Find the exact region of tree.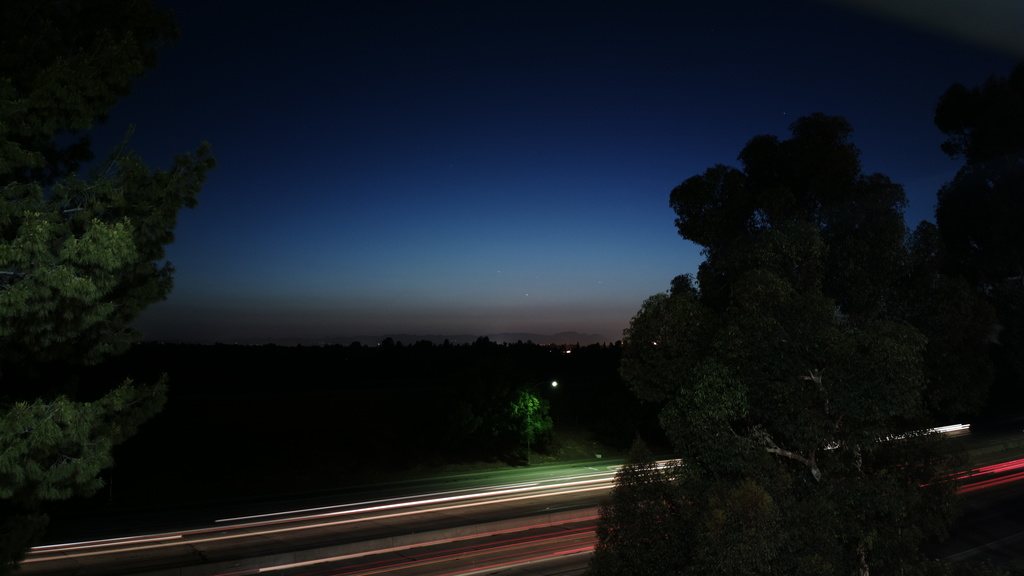
Exact region: 10/95/218/516.
